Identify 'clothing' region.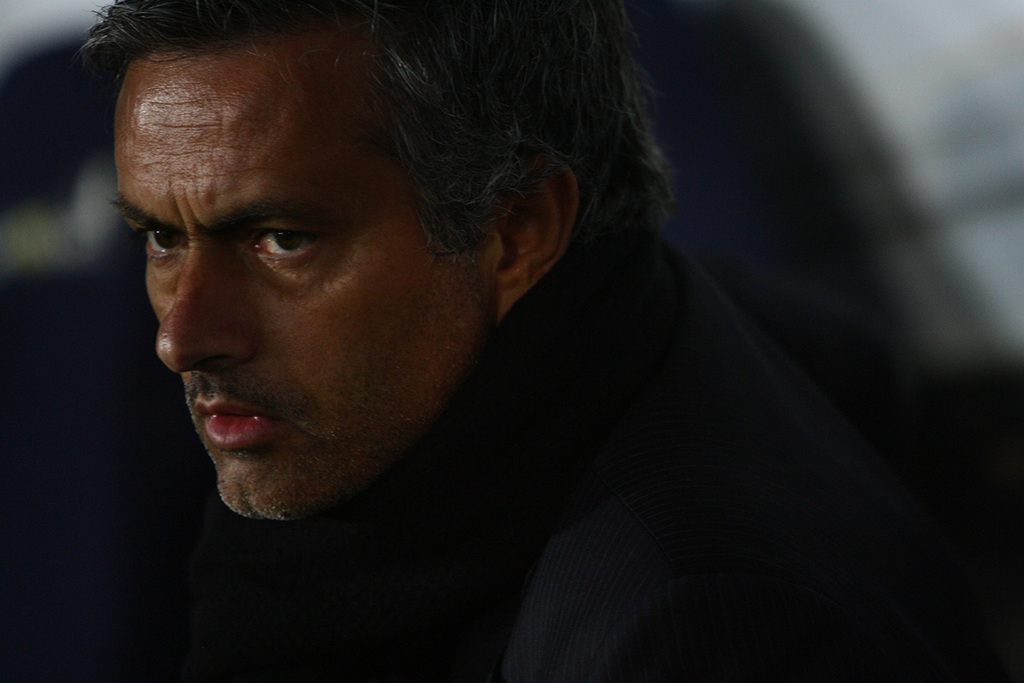
Region: [179, 207, 975, 682].
